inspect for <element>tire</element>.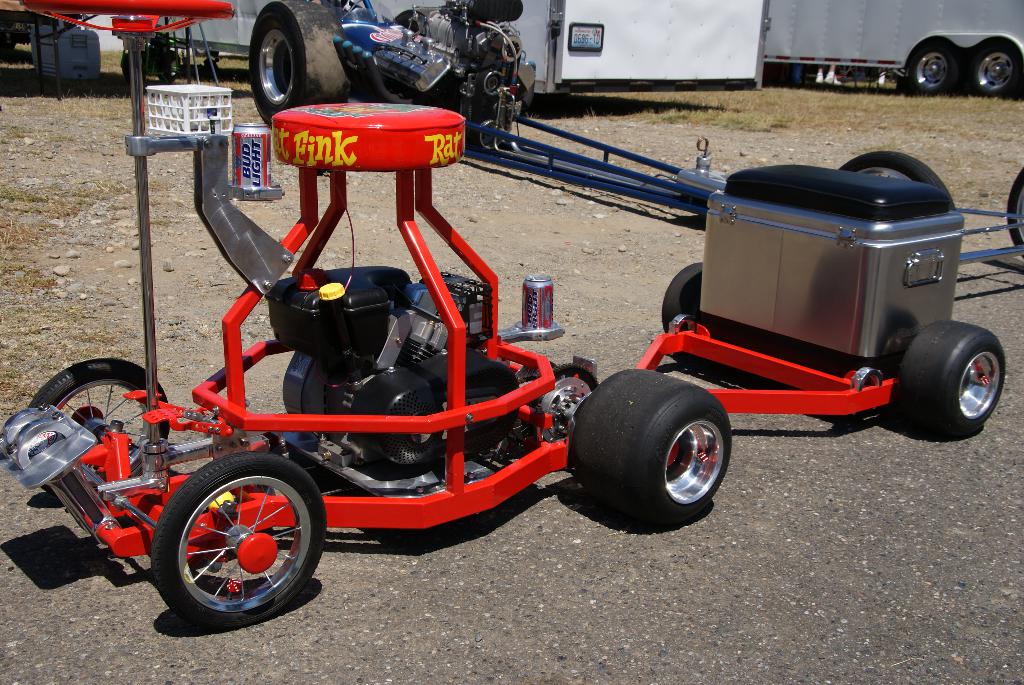
Inspection: (119,67,144,82).
